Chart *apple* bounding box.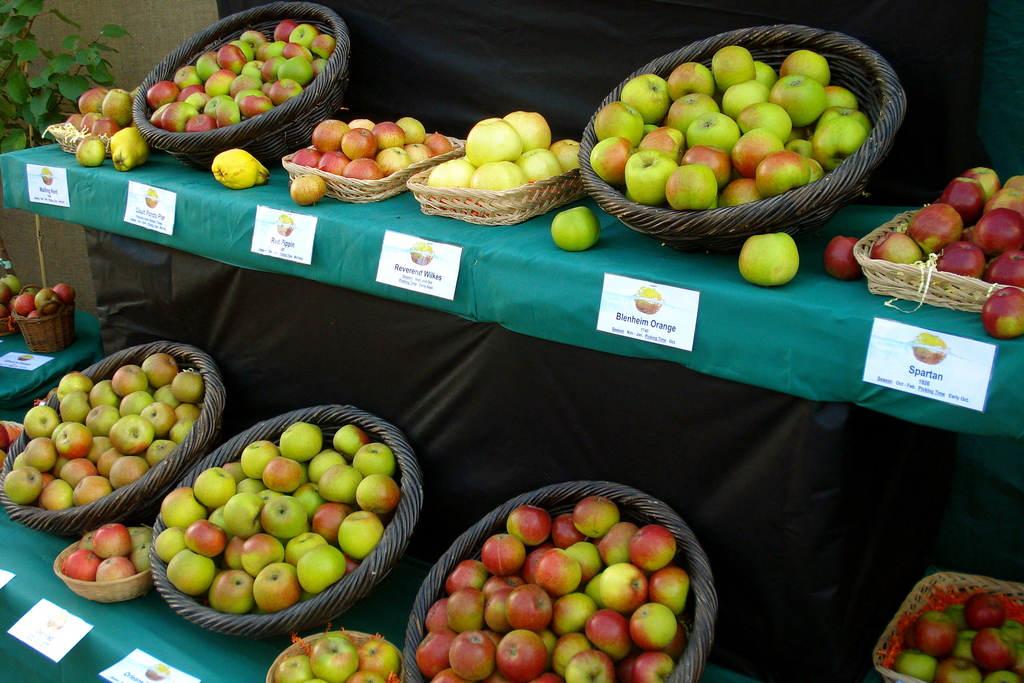
Charted: box=[8, 294, 19, 312].
